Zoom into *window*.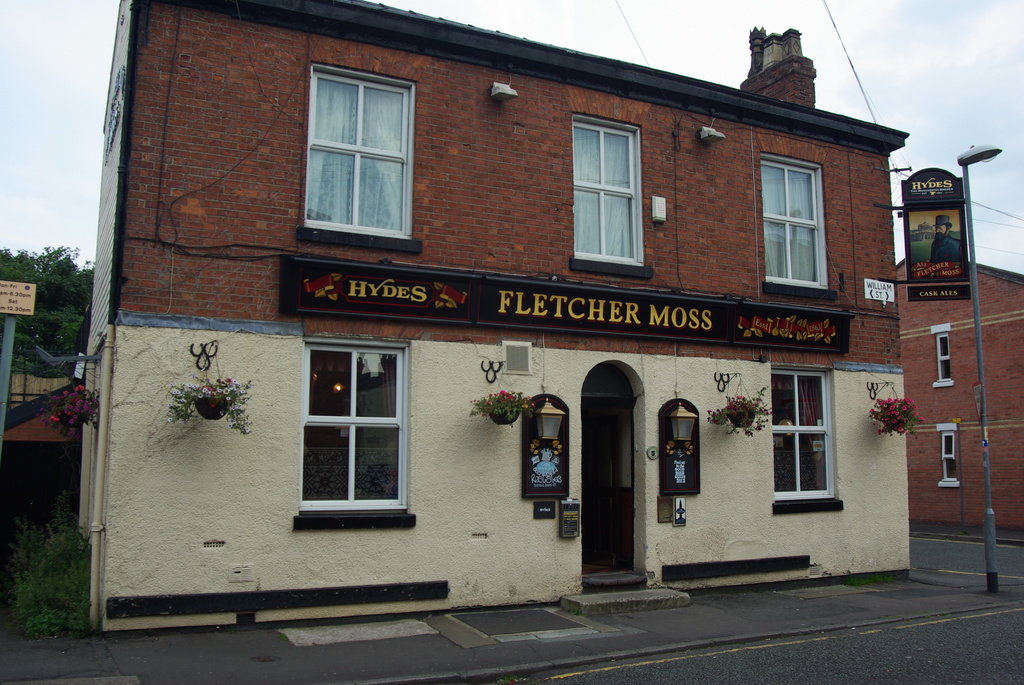
Zoom target: 565,111,653,276.
